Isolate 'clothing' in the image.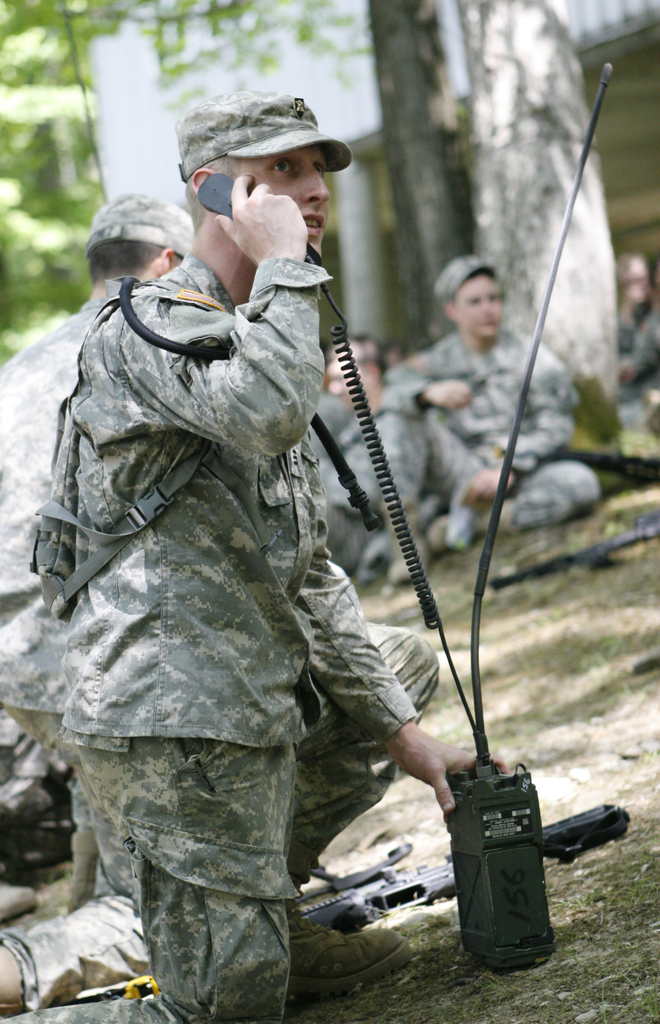
Isolated region: (36, 169, 506, 990).
